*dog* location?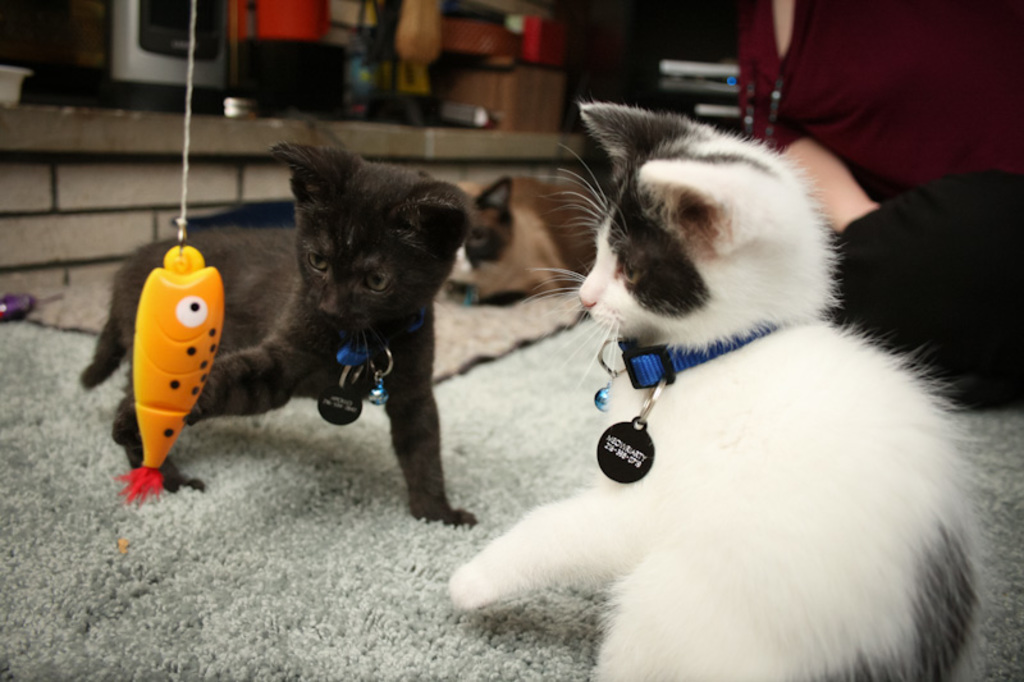
<box>442,174,605,306</box>
